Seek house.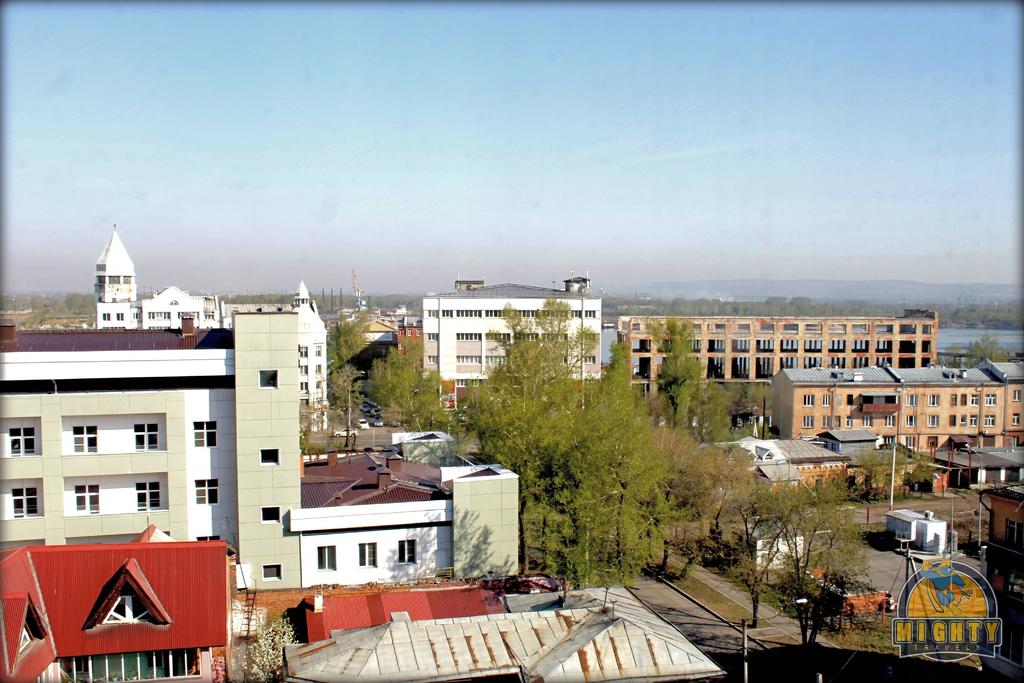
620,309,940,404.
